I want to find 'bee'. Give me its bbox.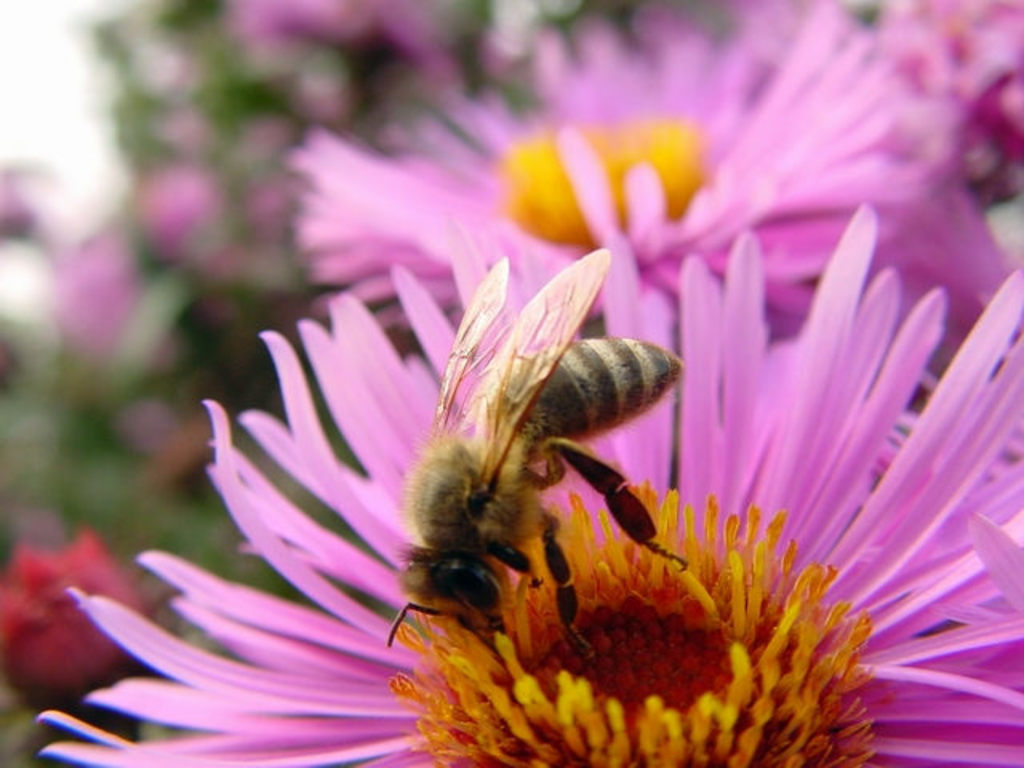
[x1=378, y1=248, x2=694, y2=661].
